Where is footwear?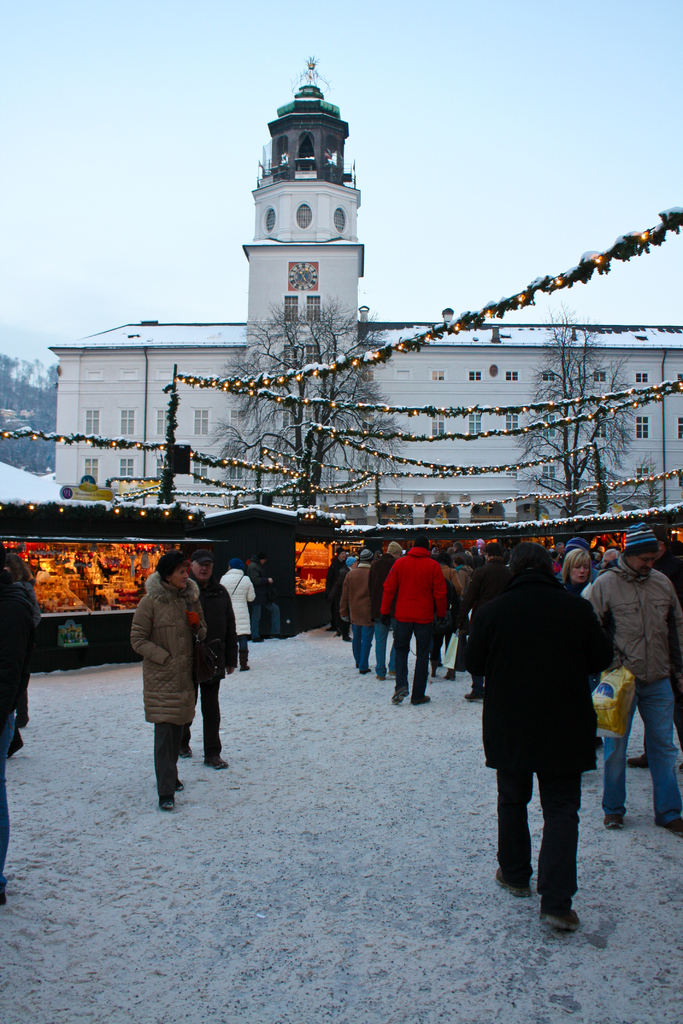
[411,692,432,708].
